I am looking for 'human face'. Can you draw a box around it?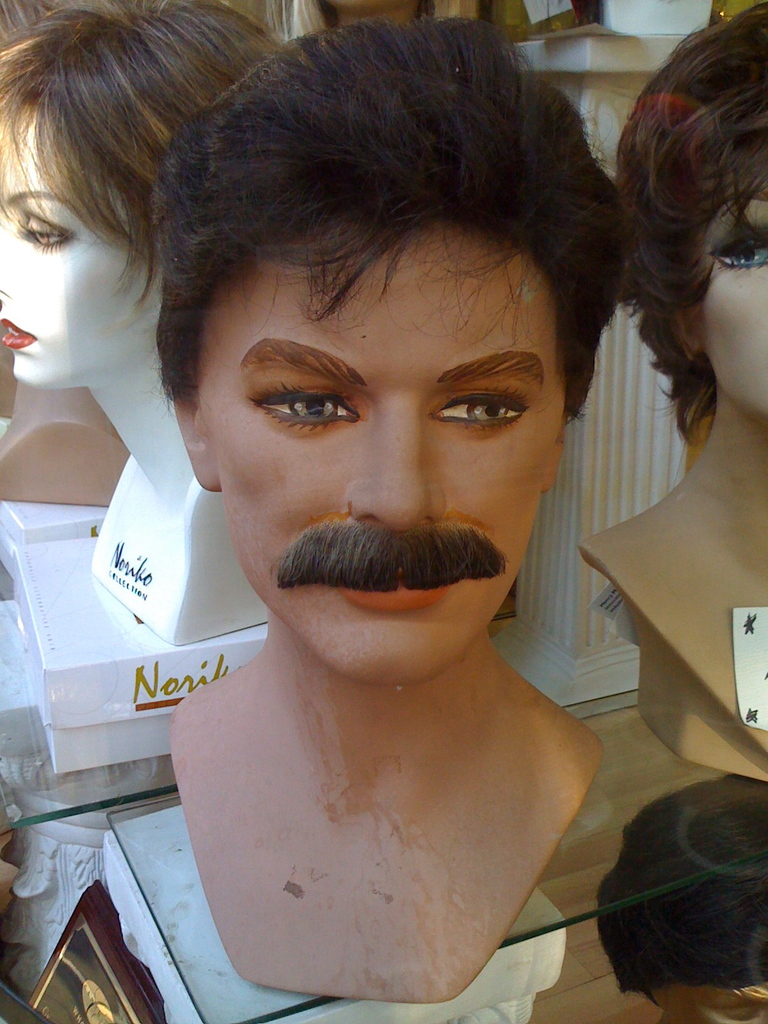
Sure, the bounding box is {"x1": 230, "y1": 234, "x2": 538, "y2": 692}.
